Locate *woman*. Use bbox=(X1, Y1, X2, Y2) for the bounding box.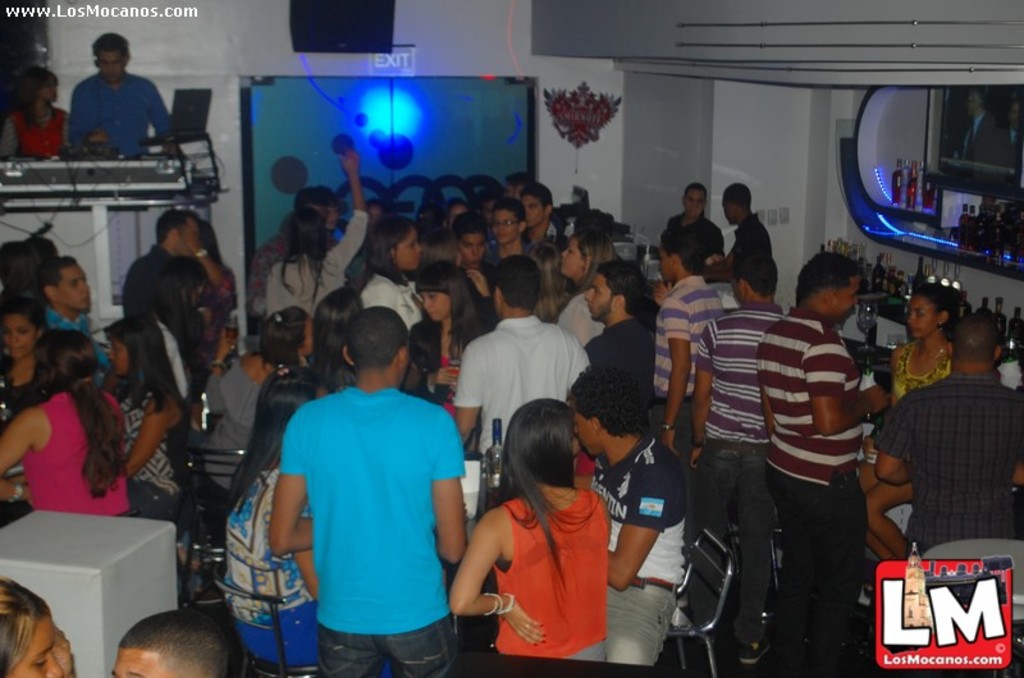
bbox=(200, 304, 312, 519).
